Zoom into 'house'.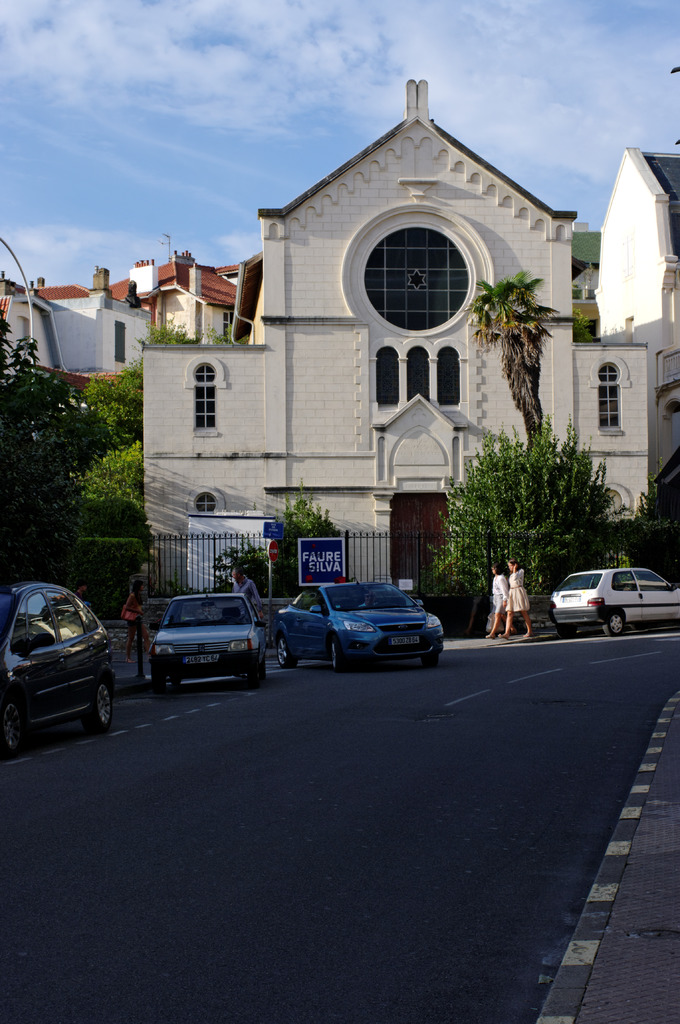
Zoom target: [152,230,293,360].
